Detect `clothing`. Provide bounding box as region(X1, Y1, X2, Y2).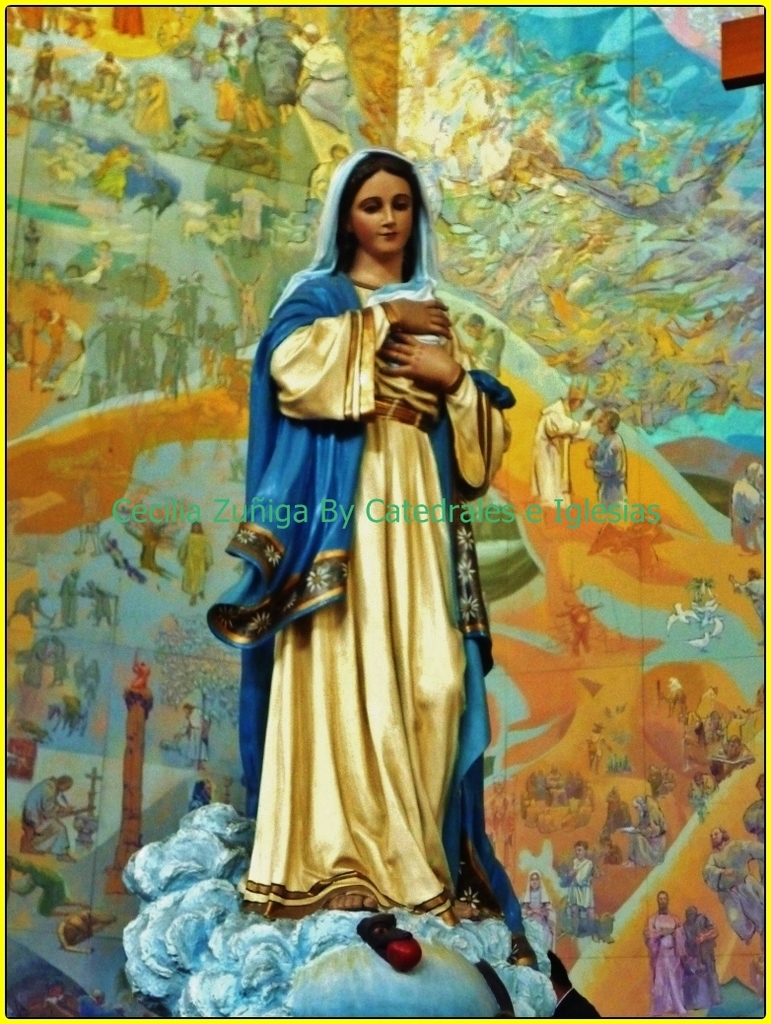
region(31, 48, 55, 81).
